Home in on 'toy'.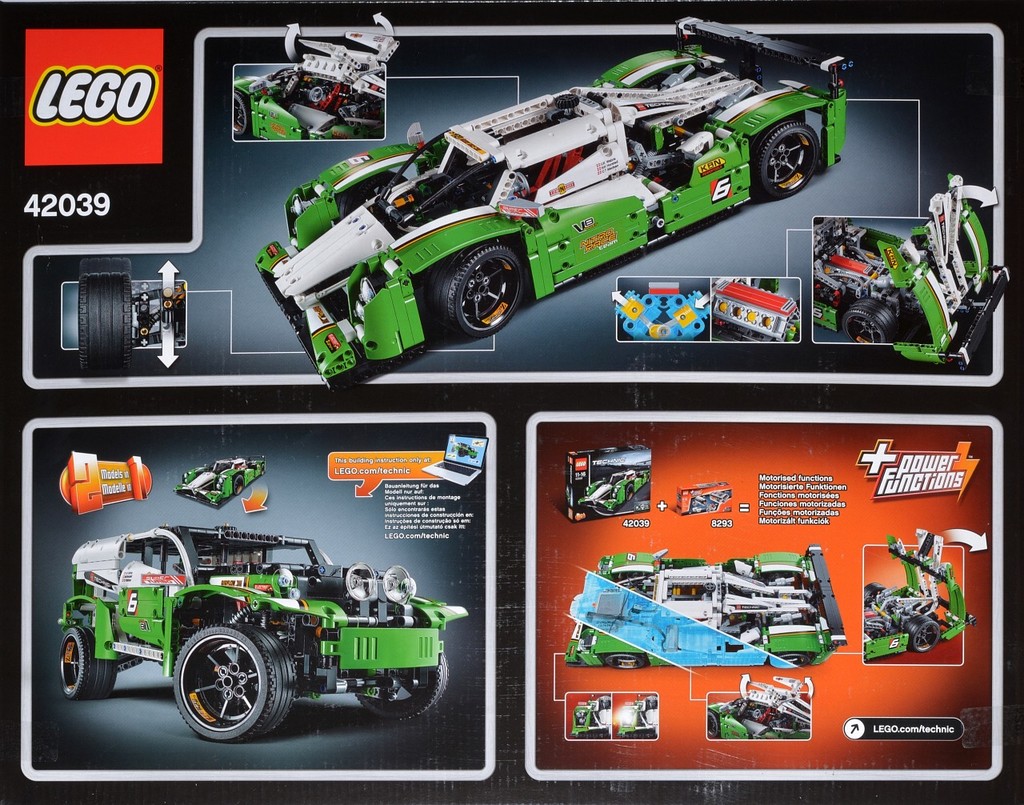
Homed in at {"left": 713, "top": 275, "right": 799, "bottom": 340}.
